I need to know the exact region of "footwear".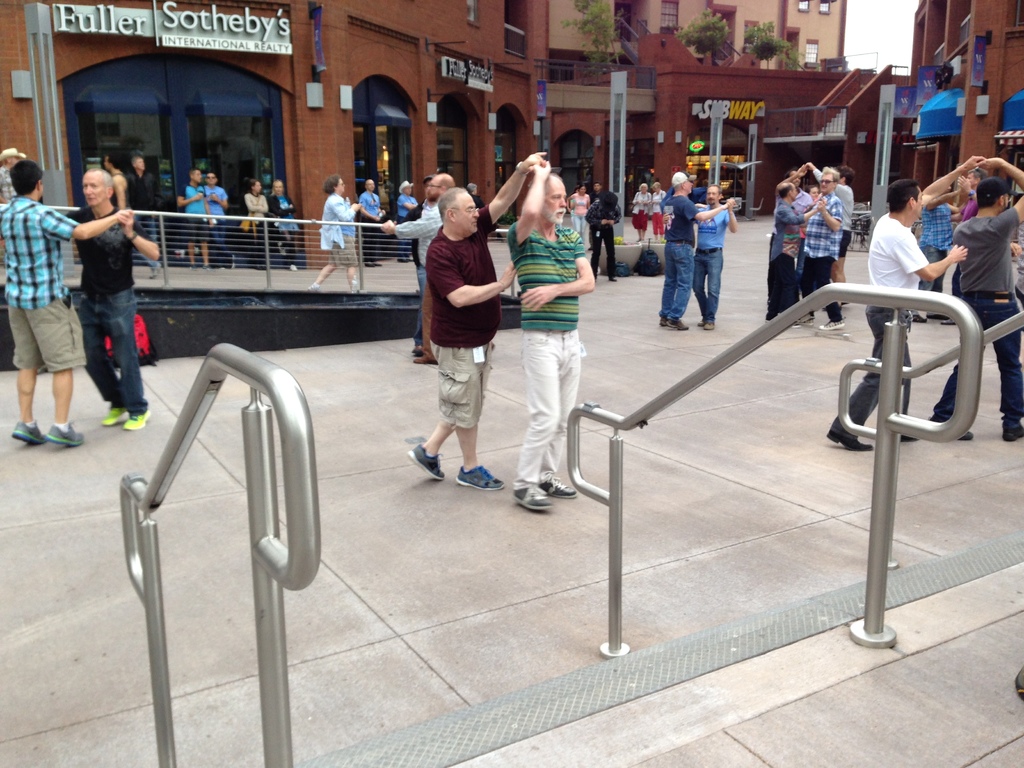
Region: select_region(191, 264, 201, 275).
